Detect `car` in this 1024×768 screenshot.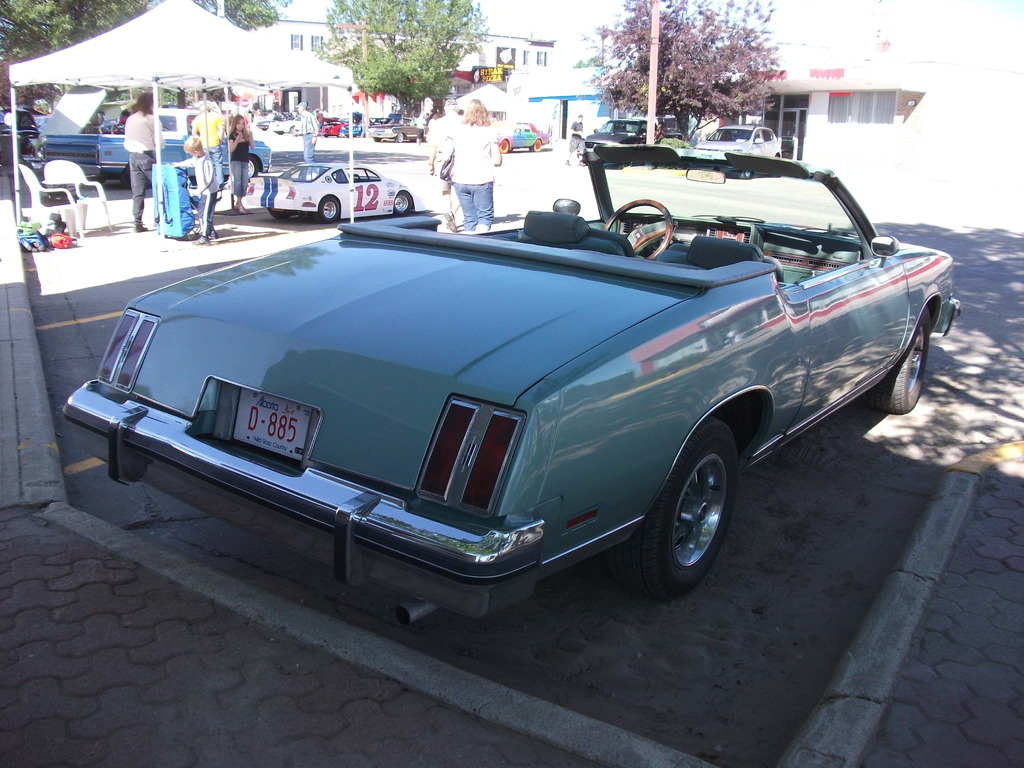
Detection: [362,115,426,140].
